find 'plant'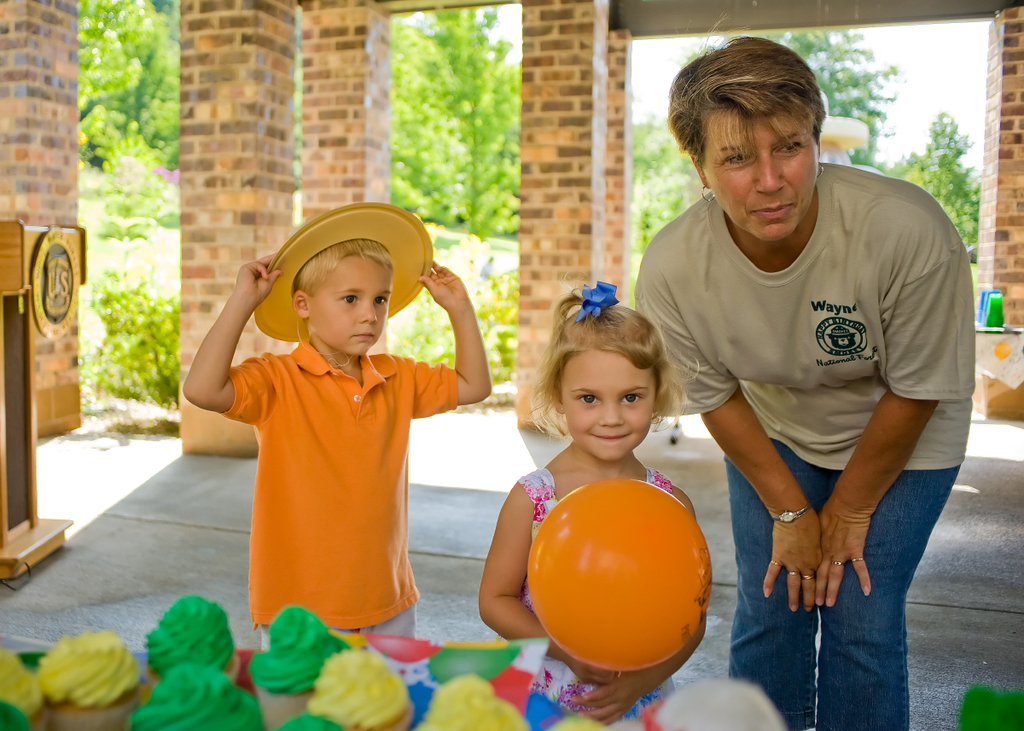
<box>383,259,510,392</box>
